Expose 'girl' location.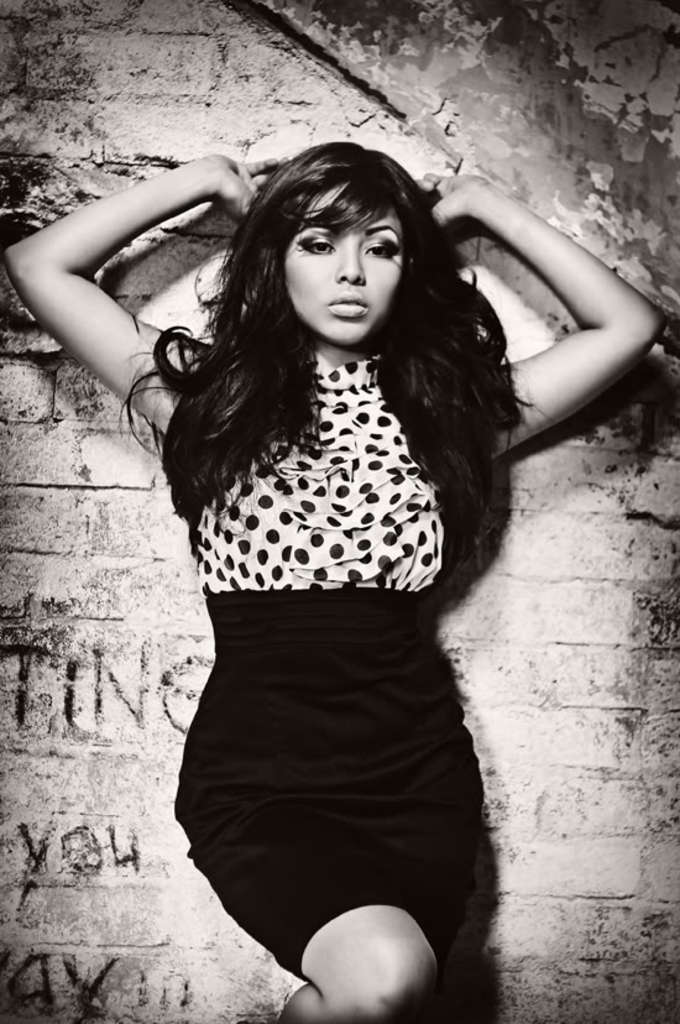
Exposed at (5, 137, 670, 1023).
